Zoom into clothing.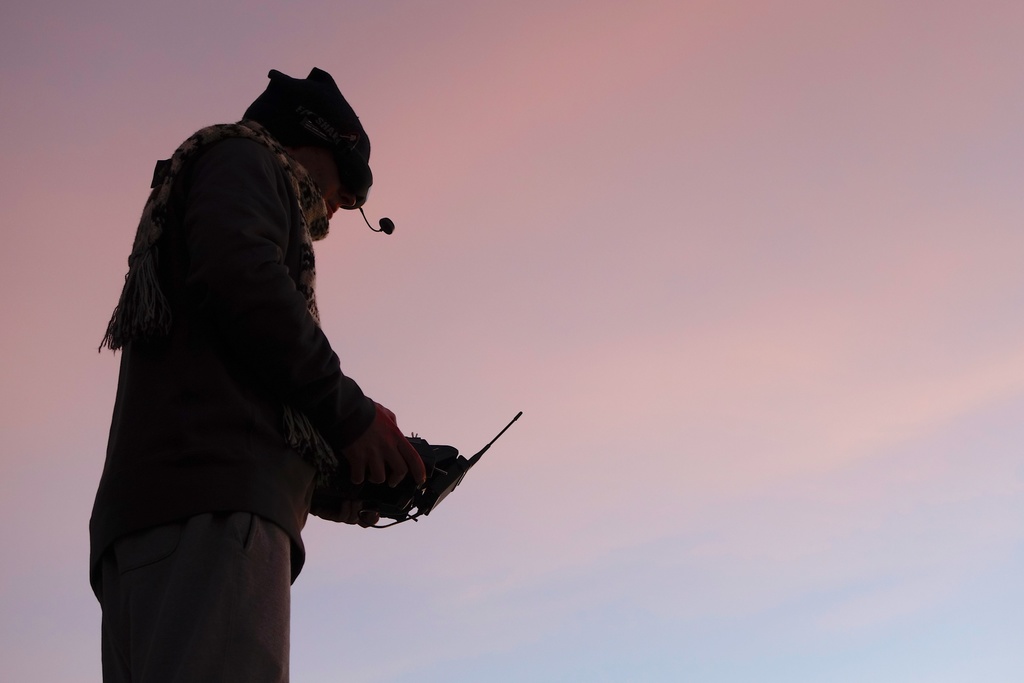
Zoom target: detection(89, 115, 440, 680).
